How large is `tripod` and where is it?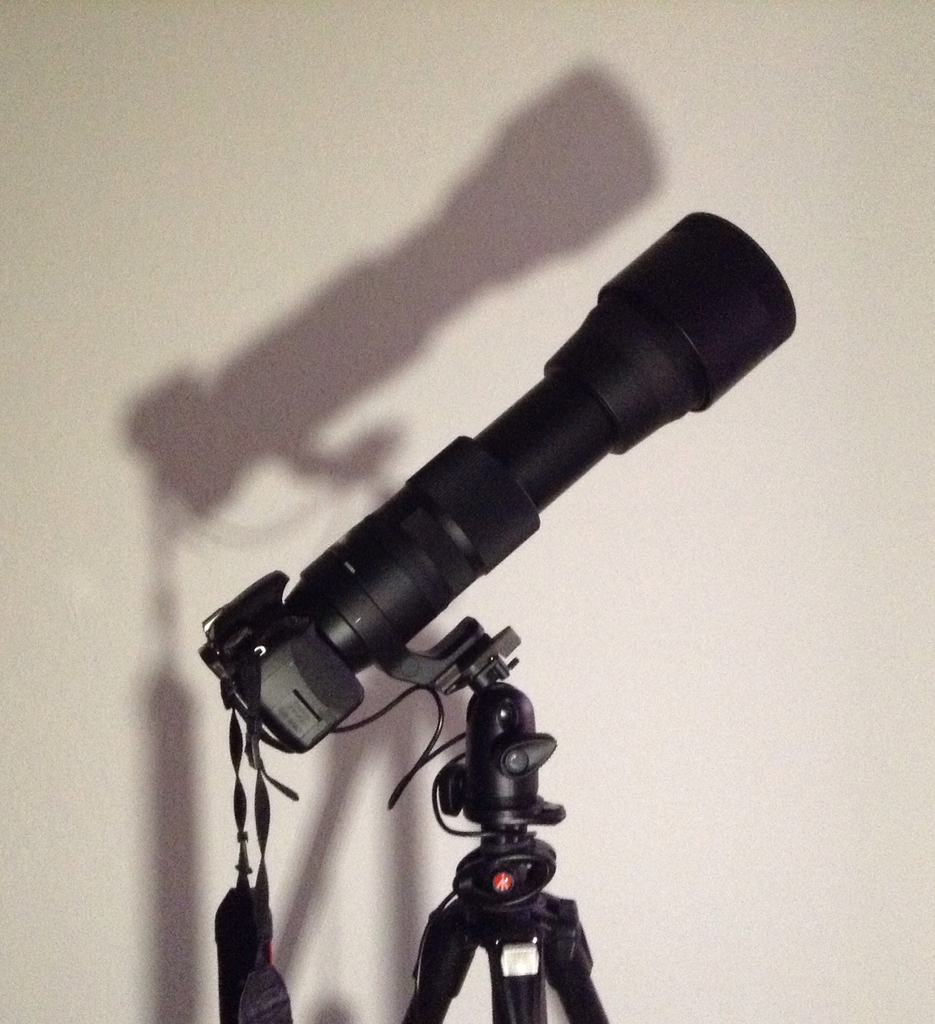
Bounding box: detection(397, 675, 627, 1023).
